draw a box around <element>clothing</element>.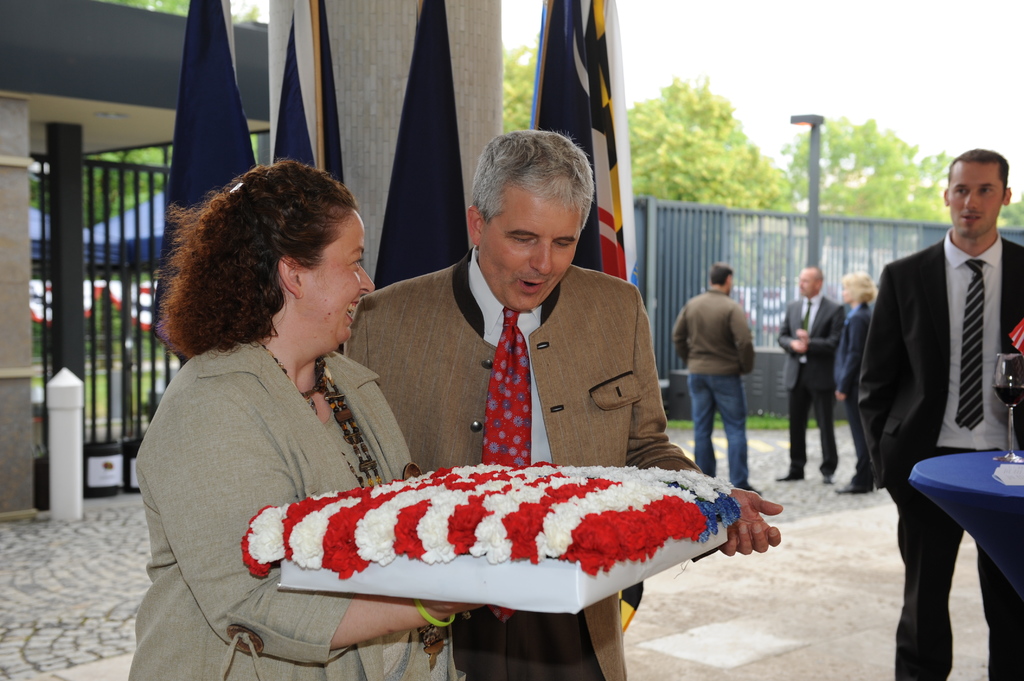
(323, 257, 689, 677).
